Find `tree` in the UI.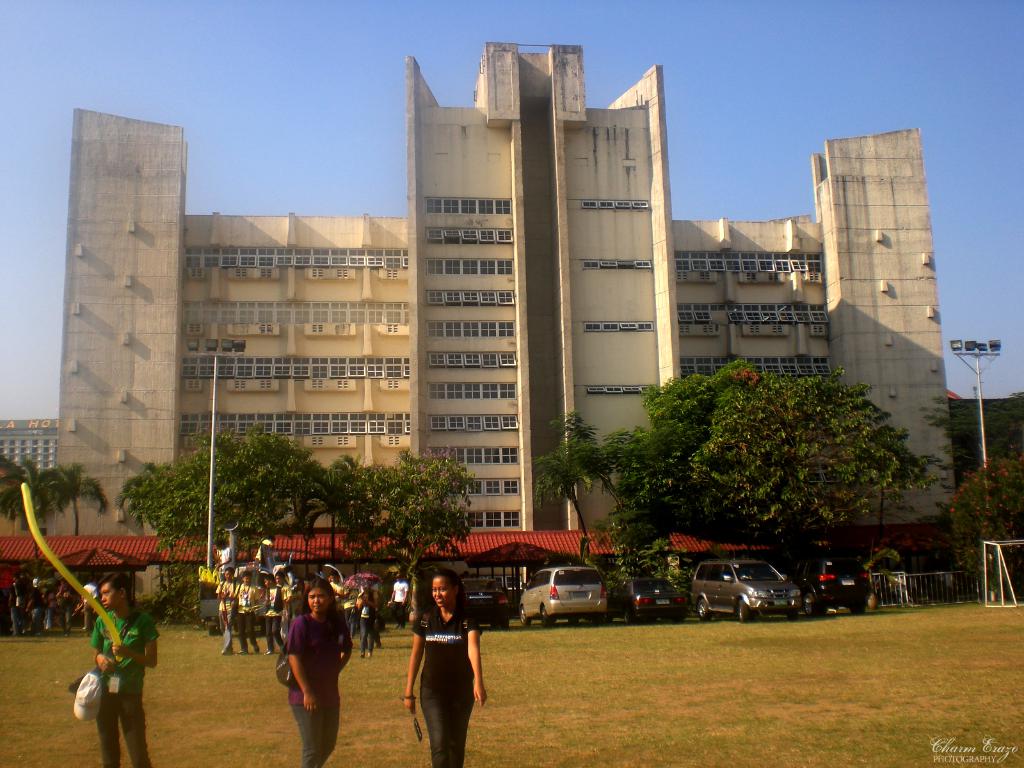
UI element at [left=550, top=399, right=630, bottom=521].
